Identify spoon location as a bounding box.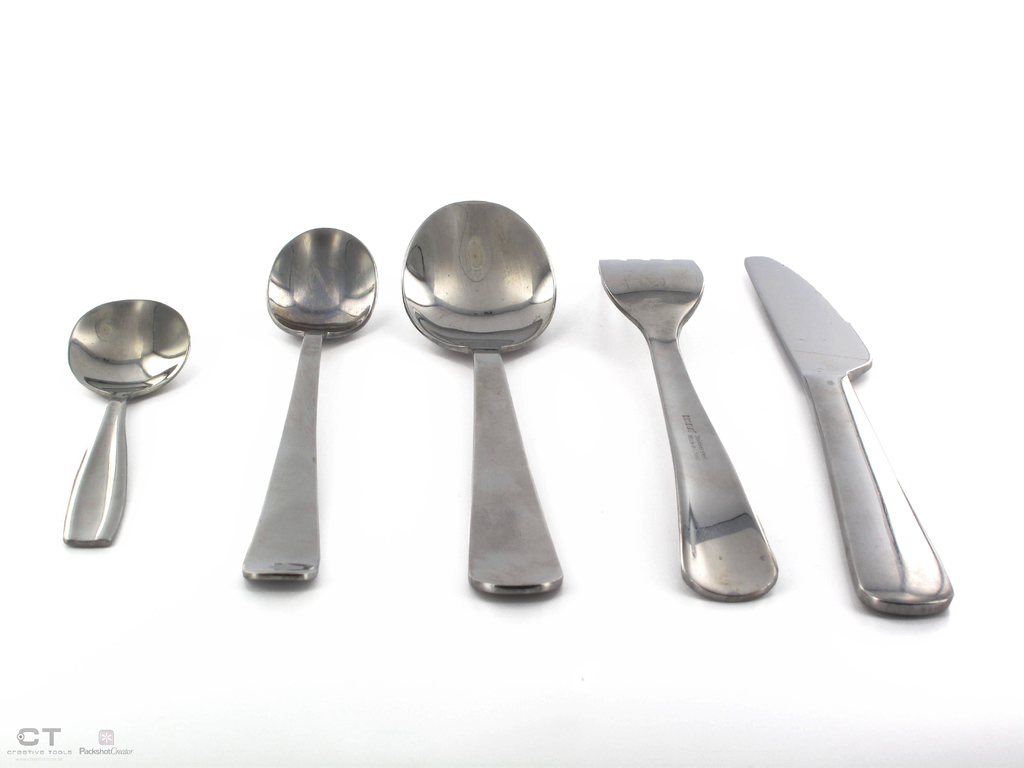
l=242, t=228, r=376, b=582.
